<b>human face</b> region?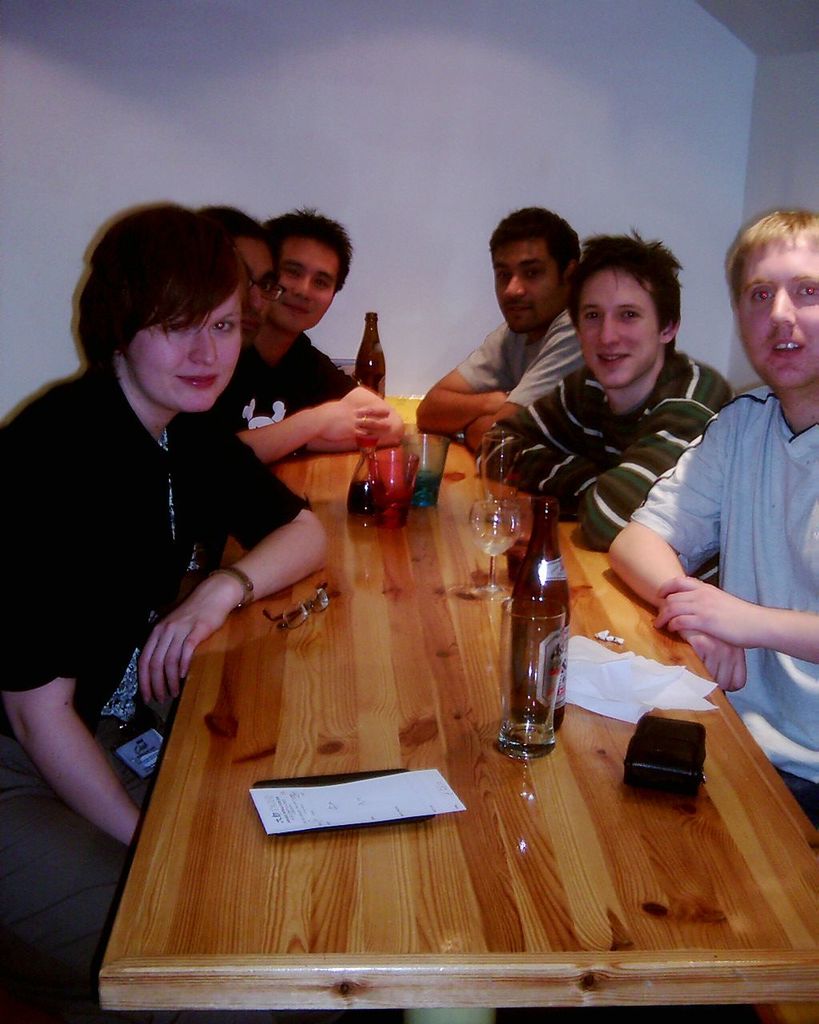
region(238, 246, 282, 338)
